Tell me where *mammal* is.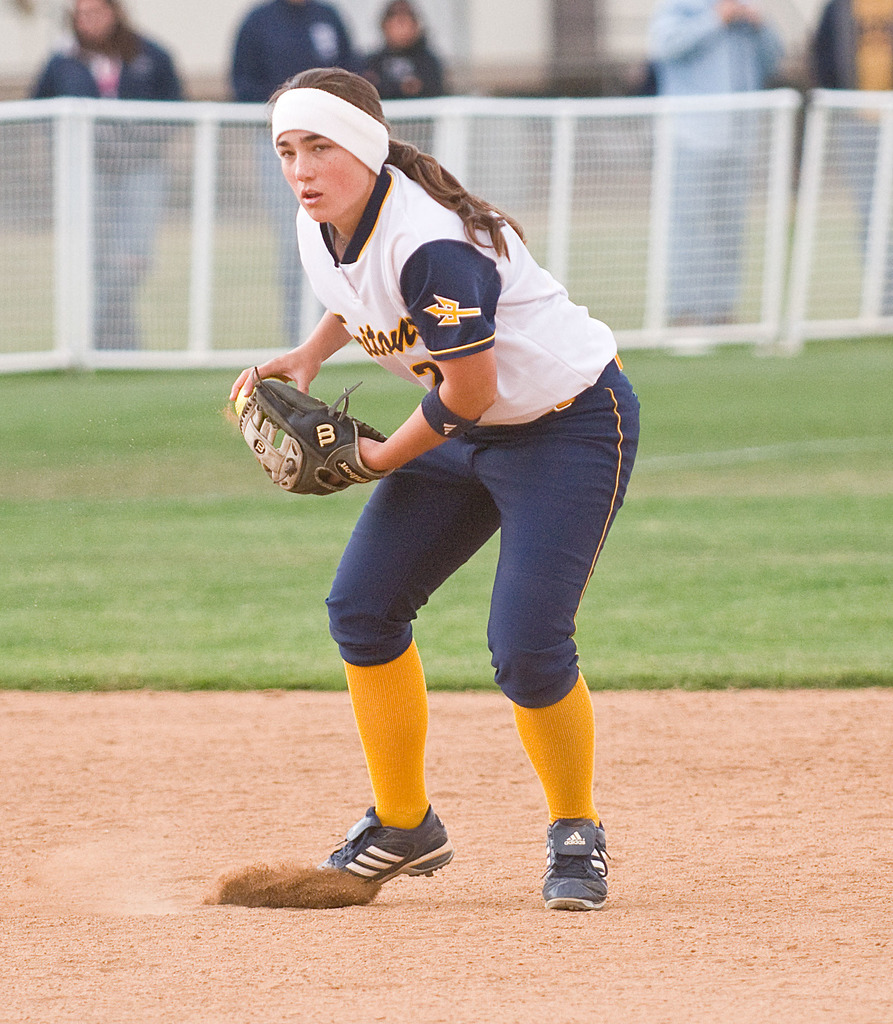
*mammal* is at 362:0:446:154.
